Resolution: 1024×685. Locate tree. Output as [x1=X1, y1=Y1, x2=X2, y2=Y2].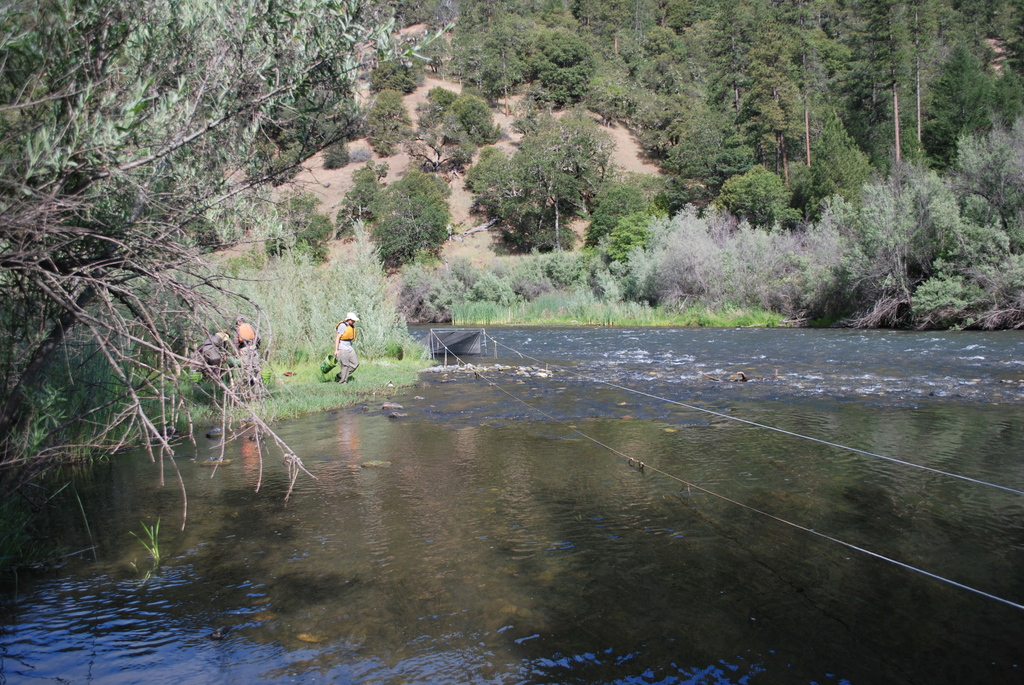
[x1=474, y1=97, x2=637, y2=253].
